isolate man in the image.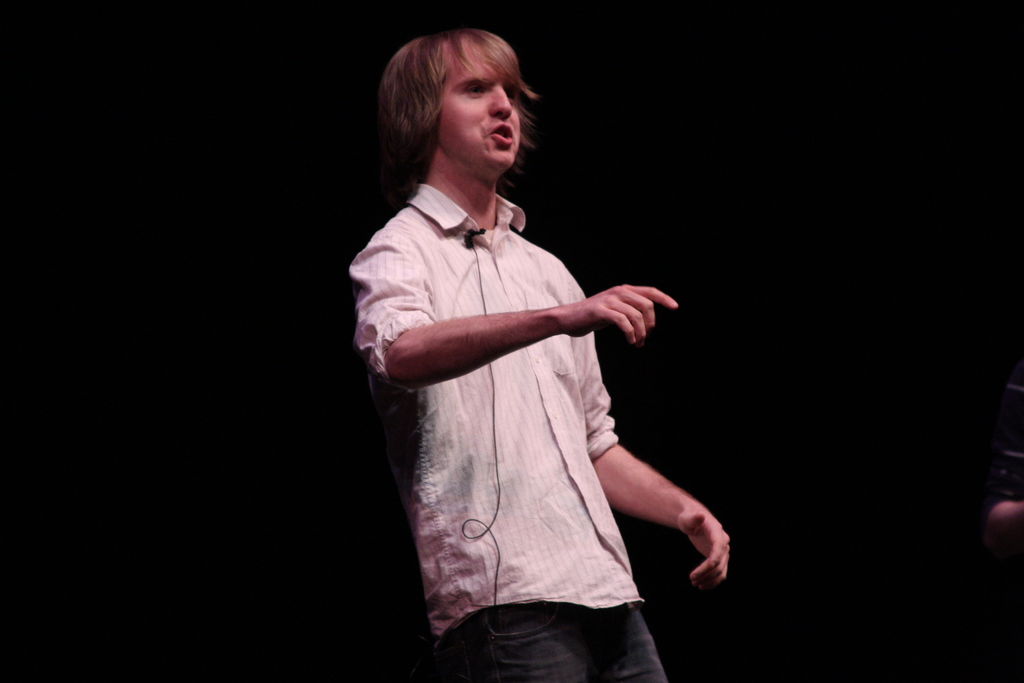
Isolated region: {"left": 342, "top": 26, "right": 714, "bottom": 670}.
